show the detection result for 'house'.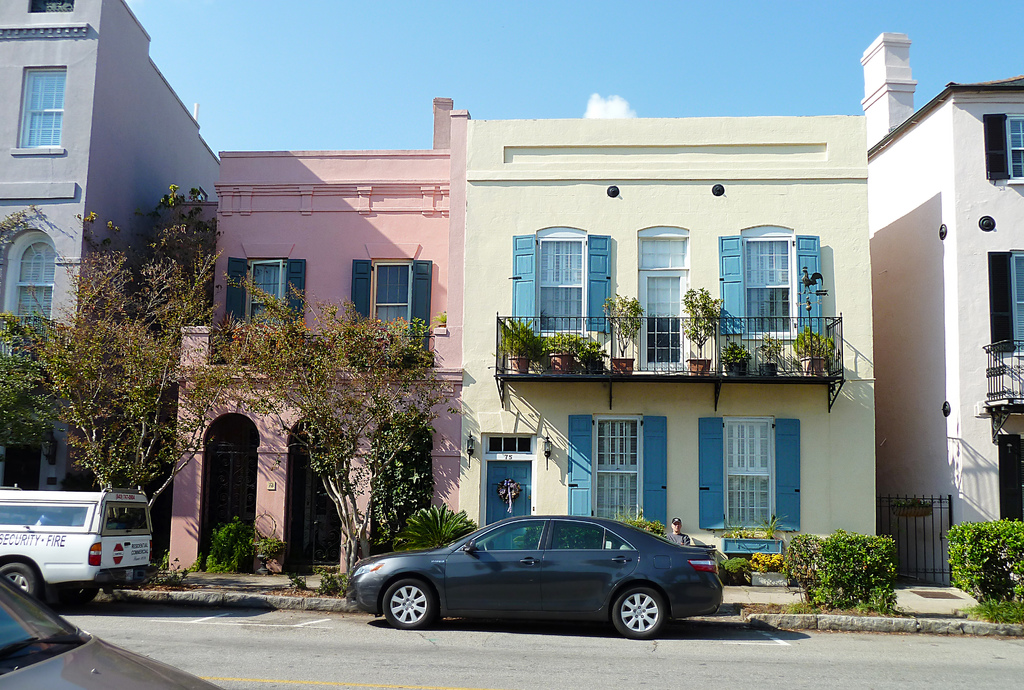
bbox(824, 2, 1016, 630).
